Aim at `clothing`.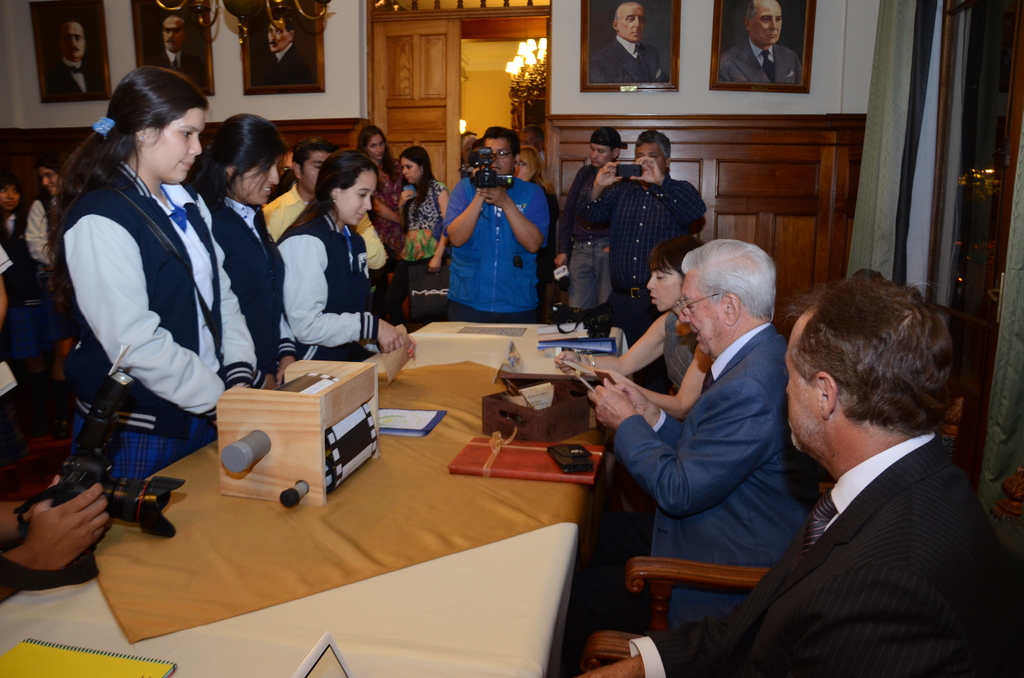
Aimed at rect(715, 34, 803, 88).
